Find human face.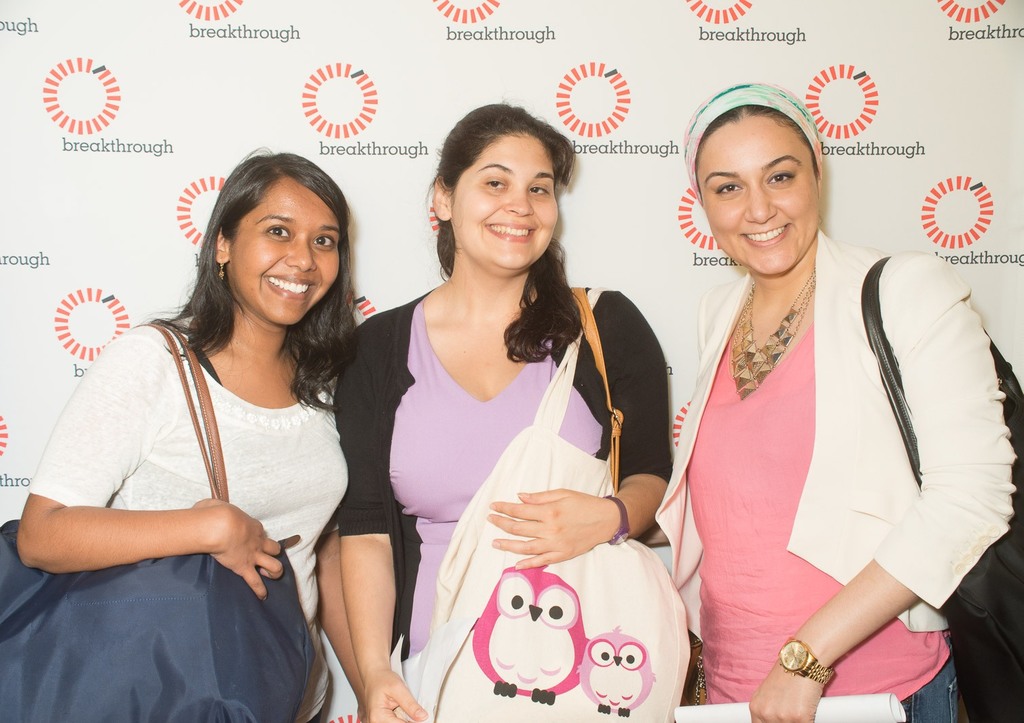
Rect(227, 176, 349, 326).
